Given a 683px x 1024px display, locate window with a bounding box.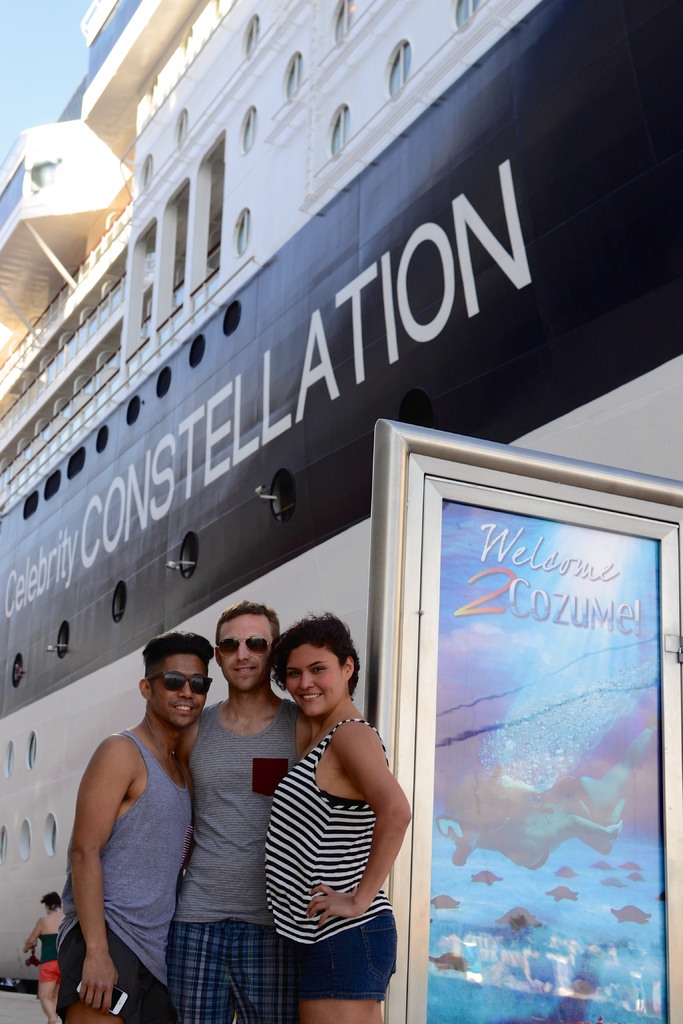
Located: [x1=233, y1=207, x2=249, y2=257].
